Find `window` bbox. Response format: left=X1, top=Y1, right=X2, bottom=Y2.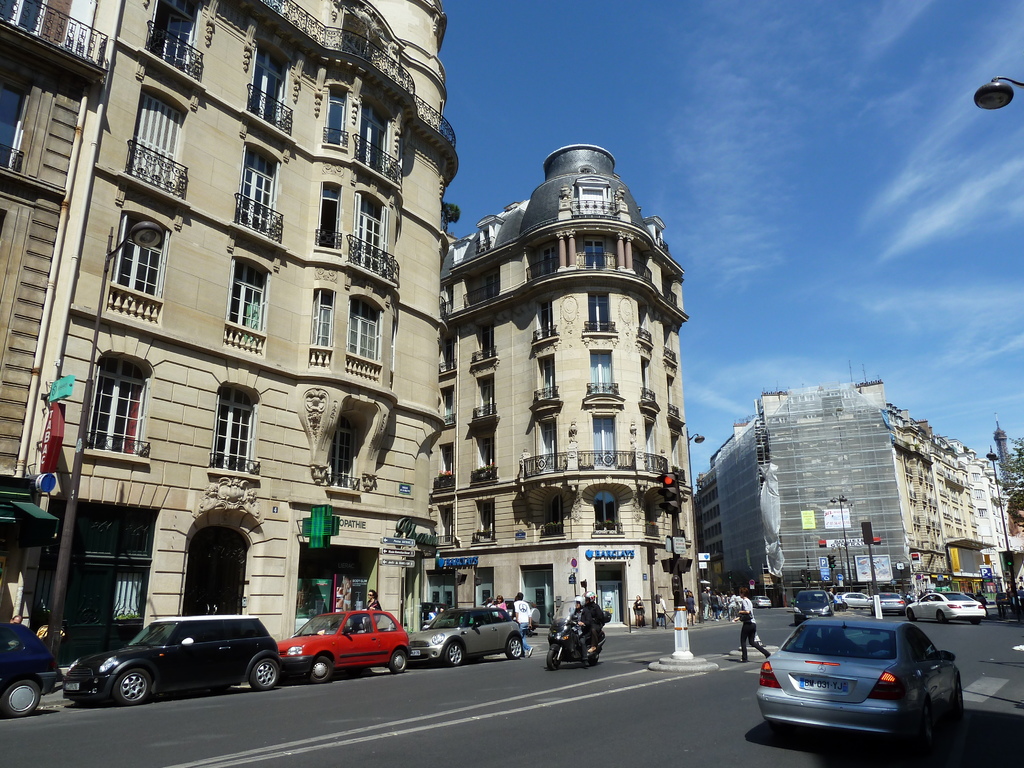
left=421, top=446, right=457, bottom=492.
